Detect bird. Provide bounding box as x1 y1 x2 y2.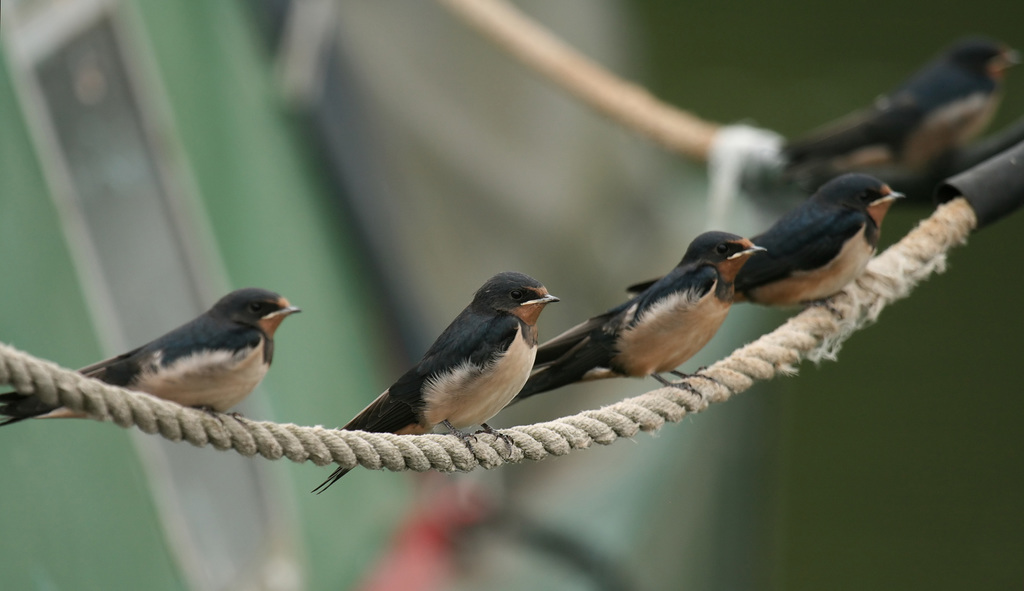
0 277 308 442.
